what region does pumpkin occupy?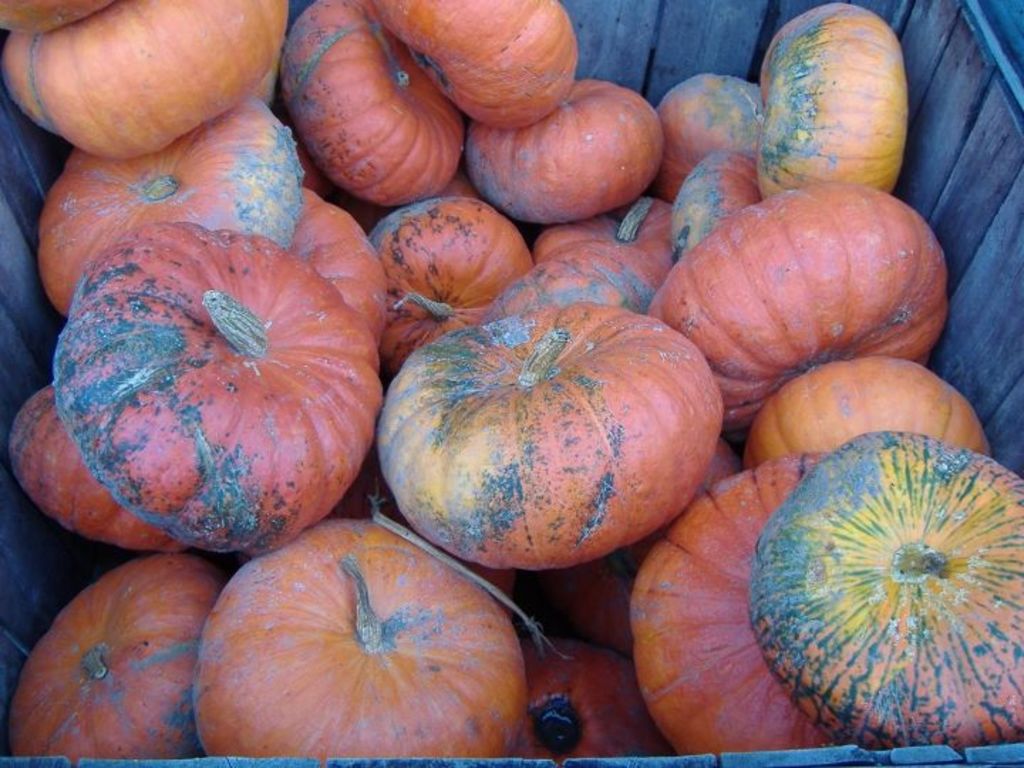
(x1=182, y1=515, x2=519, y2=764).
